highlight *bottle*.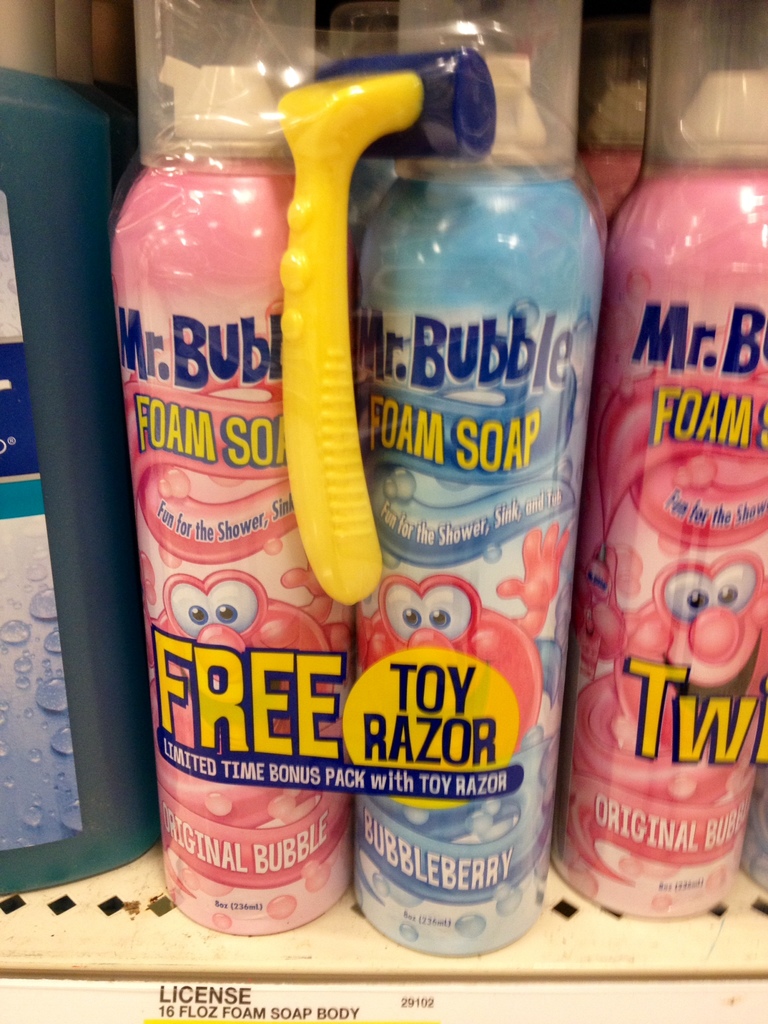
Highlighted region: 583 67 755 947.
